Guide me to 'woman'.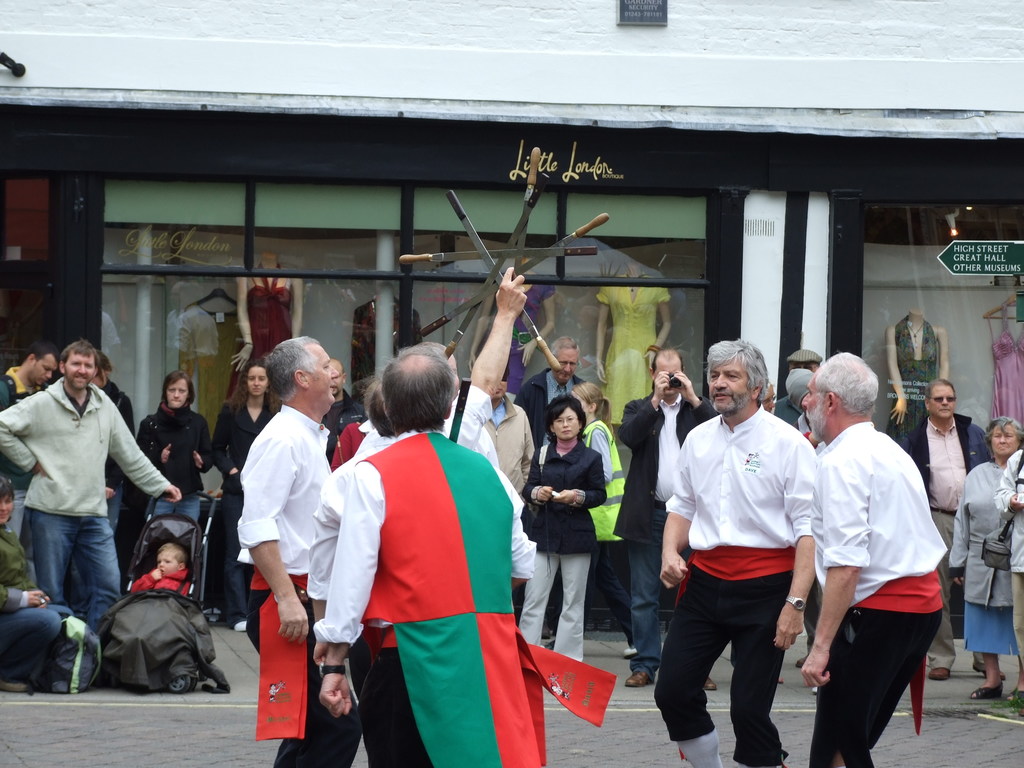
Guidance: BBox(515, 388, 613, 658).
